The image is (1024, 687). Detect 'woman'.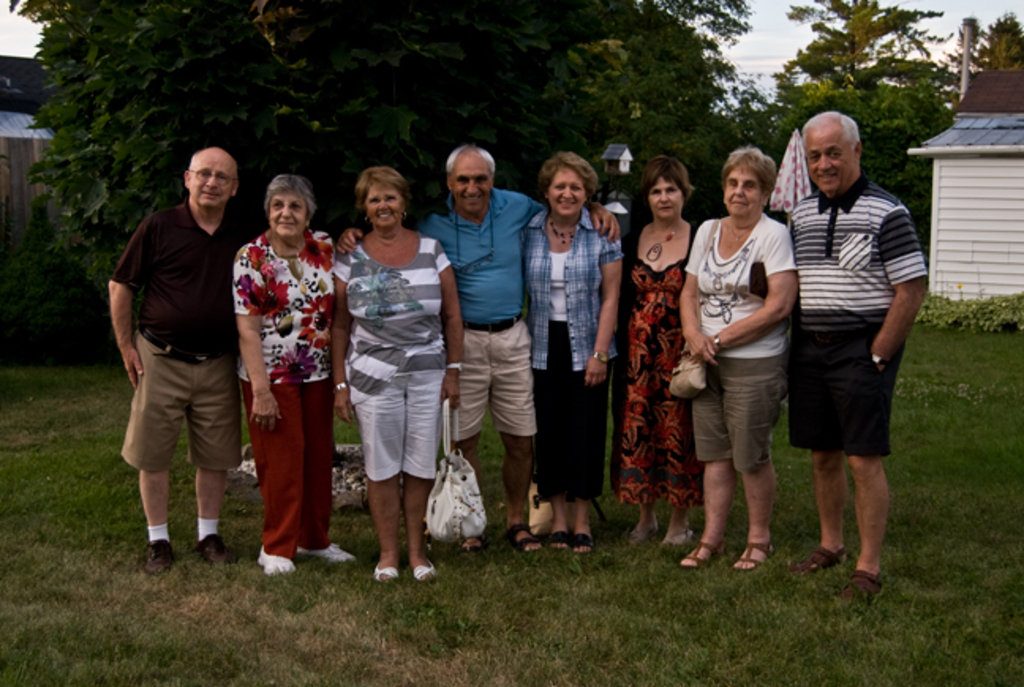
Detection: [left=234, top=156, right=330, bottom=575].
